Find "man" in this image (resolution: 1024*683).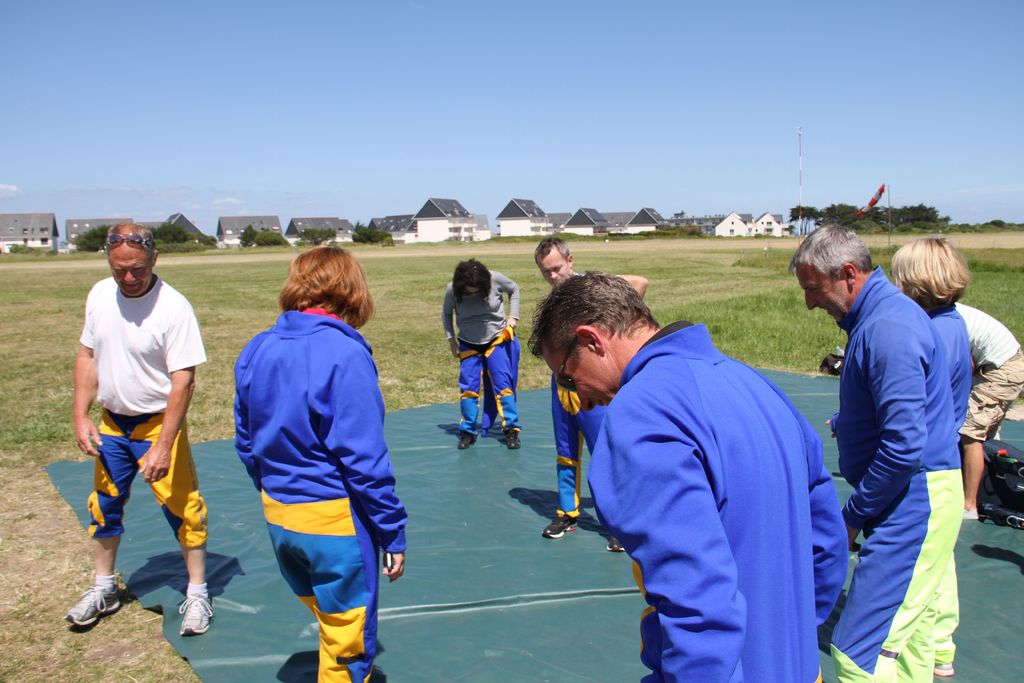
[951, 299, 1023, 525].
